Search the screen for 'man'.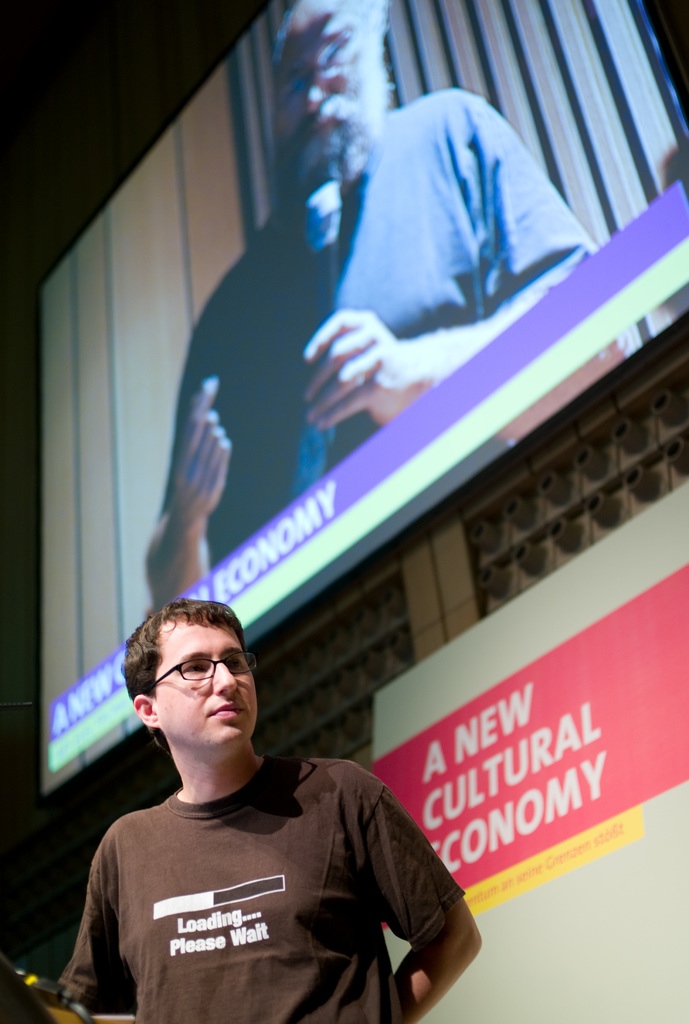
Found at rect(0, 600, 487, 1023).
